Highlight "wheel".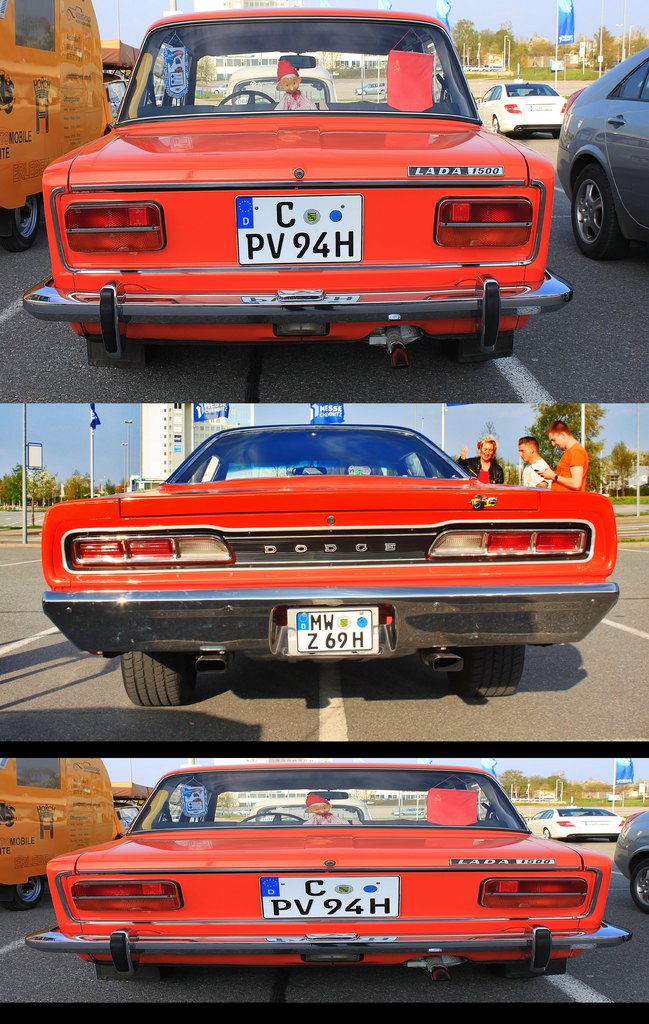
Highlighted region: 459, 643, 524, 698.
